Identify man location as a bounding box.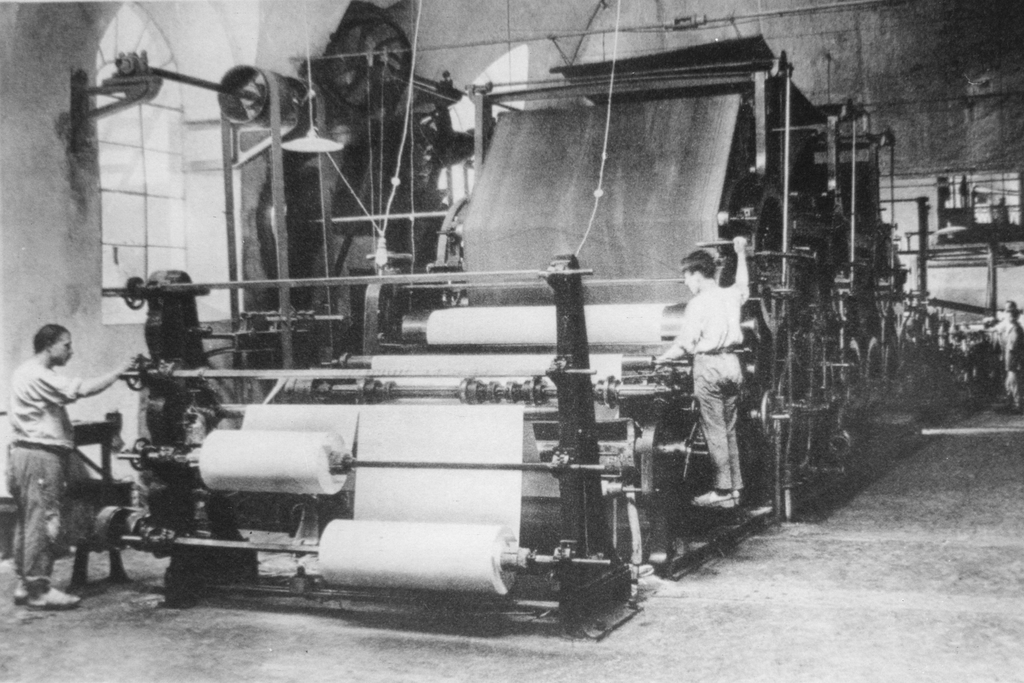
locate(9, 318, 135, 607).
